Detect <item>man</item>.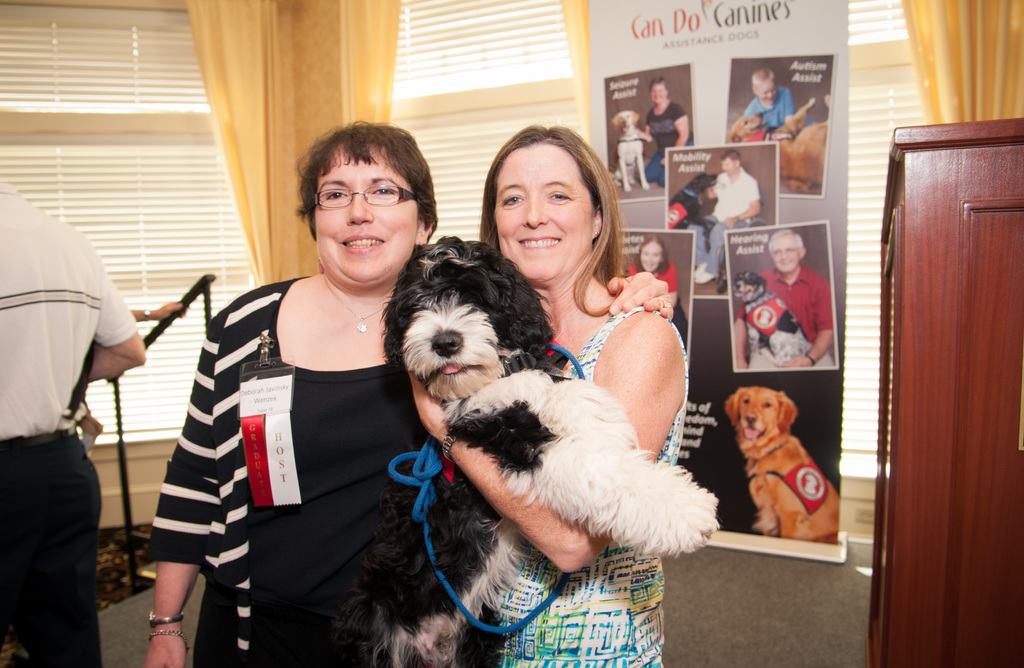
Detected at bbox=[685, 146, 765, 284].
